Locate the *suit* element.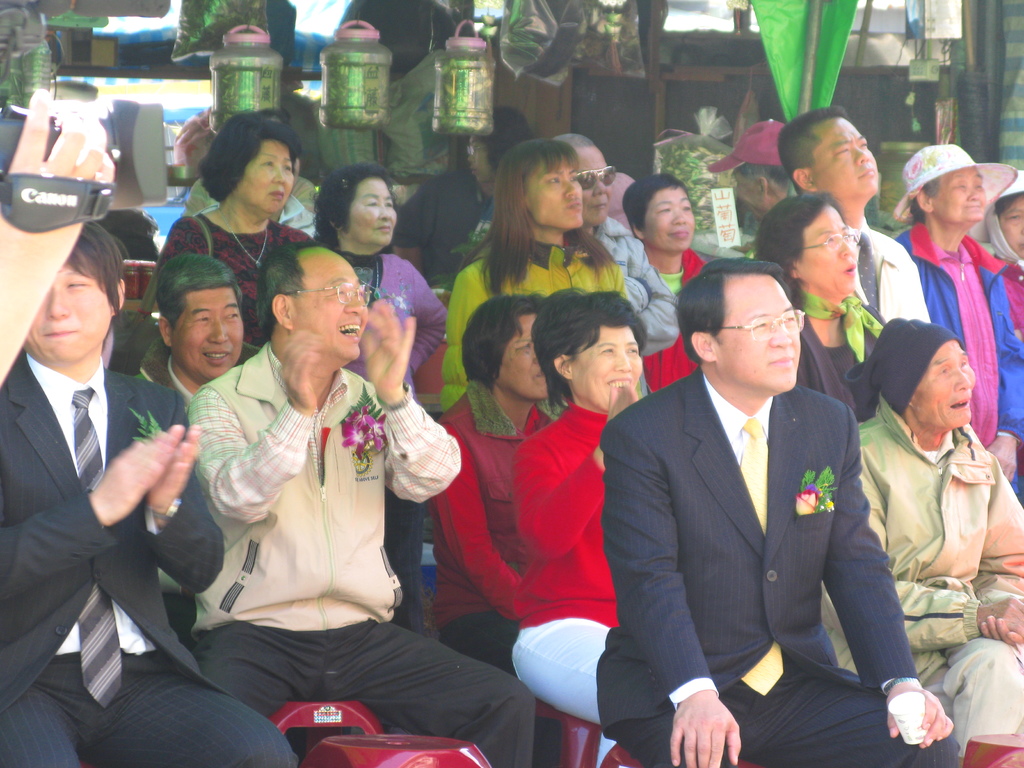
Element bbox: (35,241,243,758).
